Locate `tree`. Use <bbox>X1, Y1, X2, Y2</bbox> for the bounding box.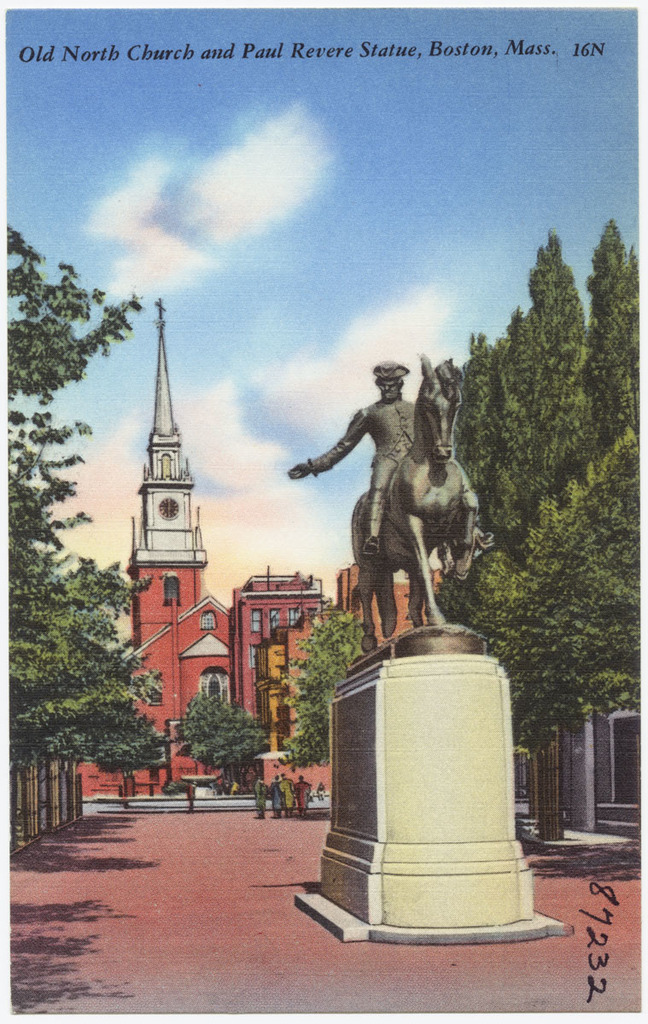
<bbox>439, 544, 579, 829</bbox>.
